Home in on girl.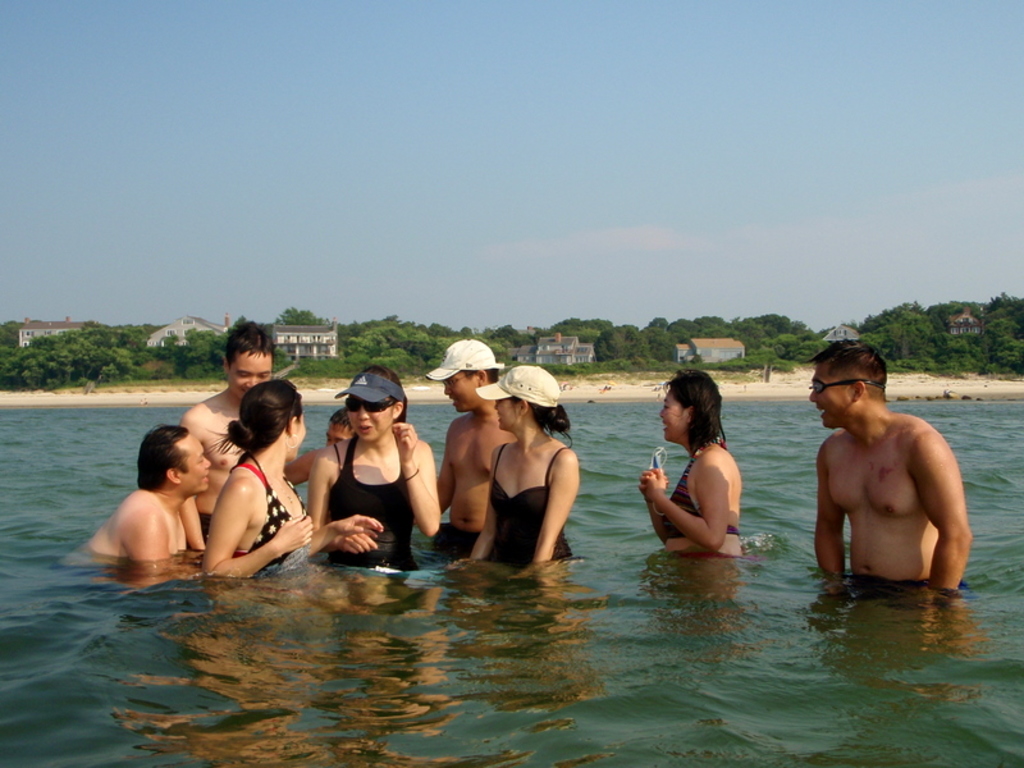
Homed in at left=442, top=360, right=586, bottom=568.
